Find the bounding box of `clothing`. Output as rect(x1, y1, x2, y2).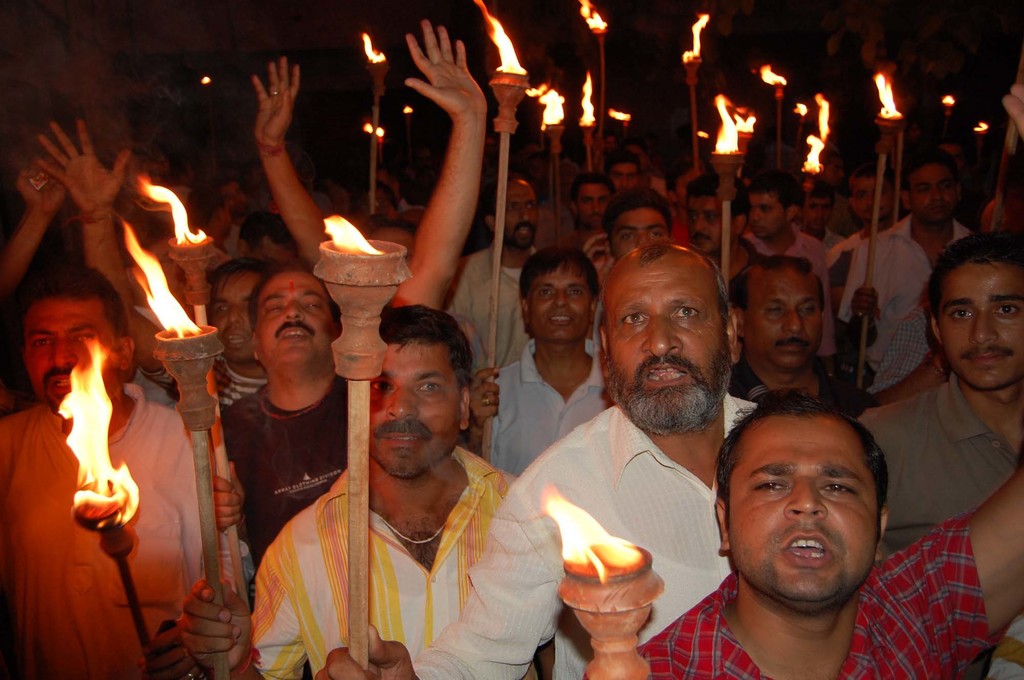
rect(436, 251, 537, 365).
